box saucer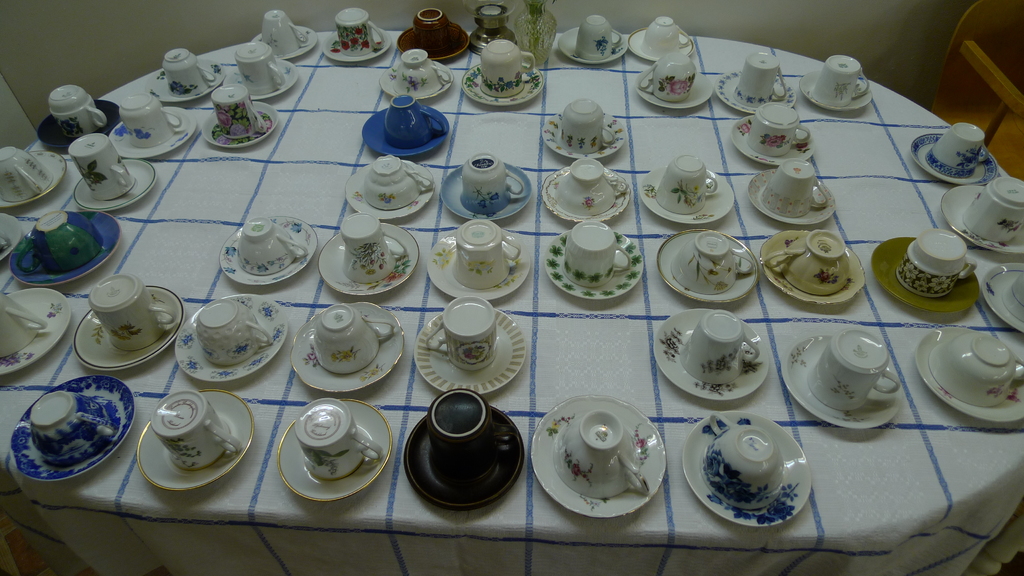
[542, 167, 633, 218]
